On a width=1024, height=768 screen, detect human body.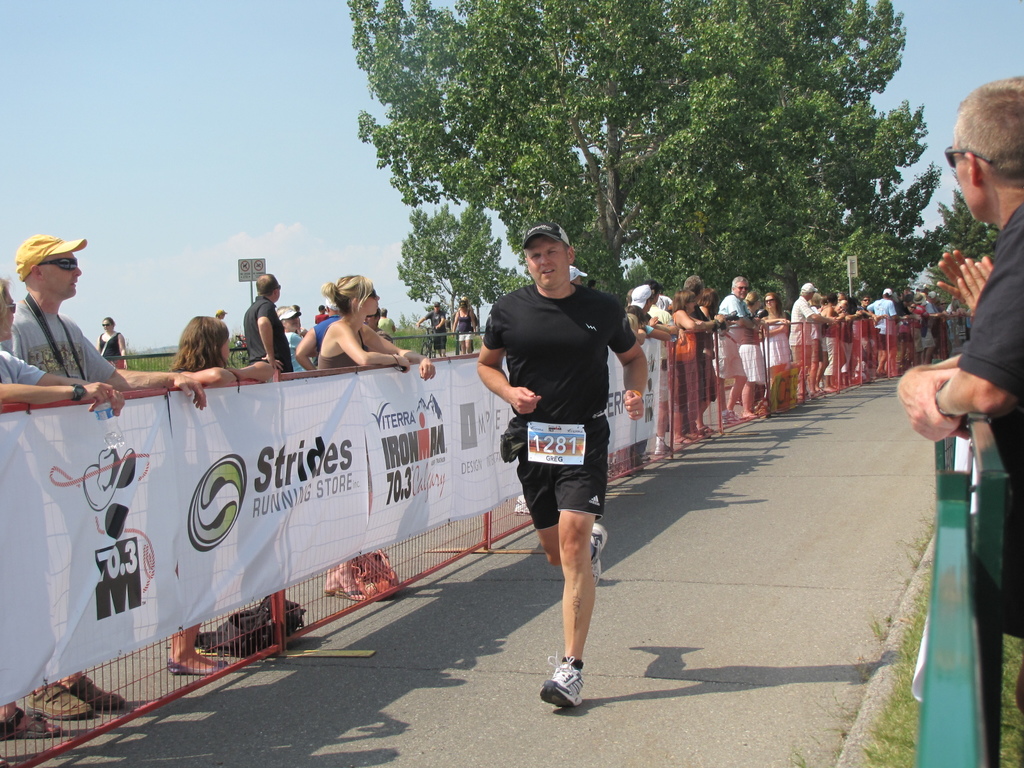
(x1=696, y1=287, x2=716, y2=423).
